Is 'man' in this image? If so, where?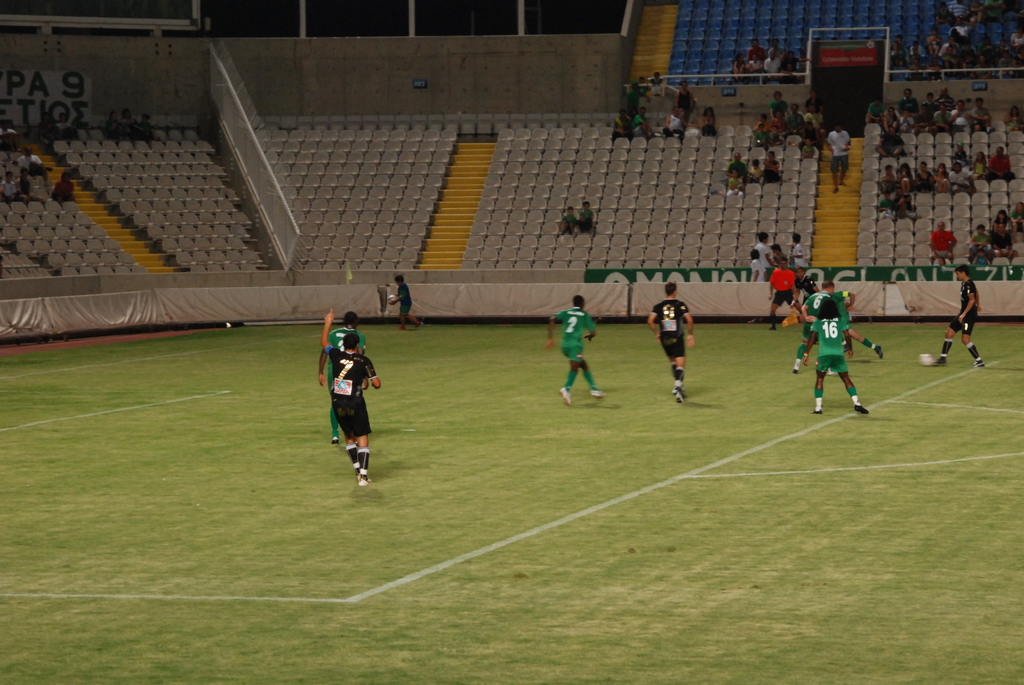
Yes, at x1=828 y1=125 x2=856 y2=191.
